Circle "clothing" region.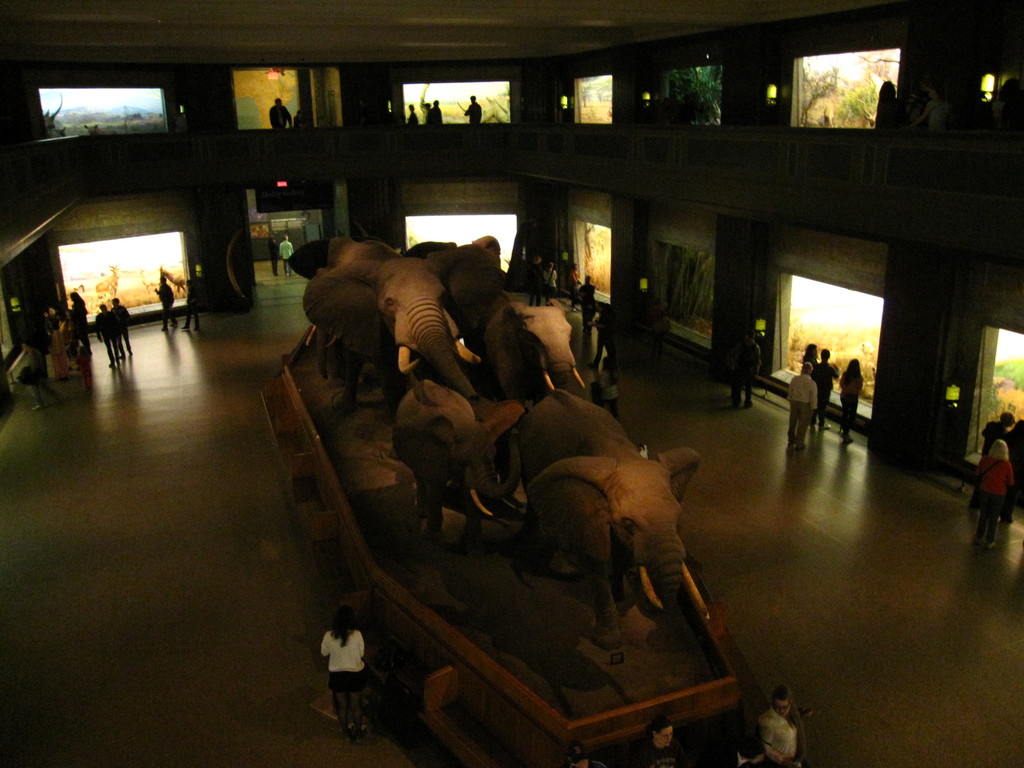
Region: bbox(977, 449, 1014, 537).
